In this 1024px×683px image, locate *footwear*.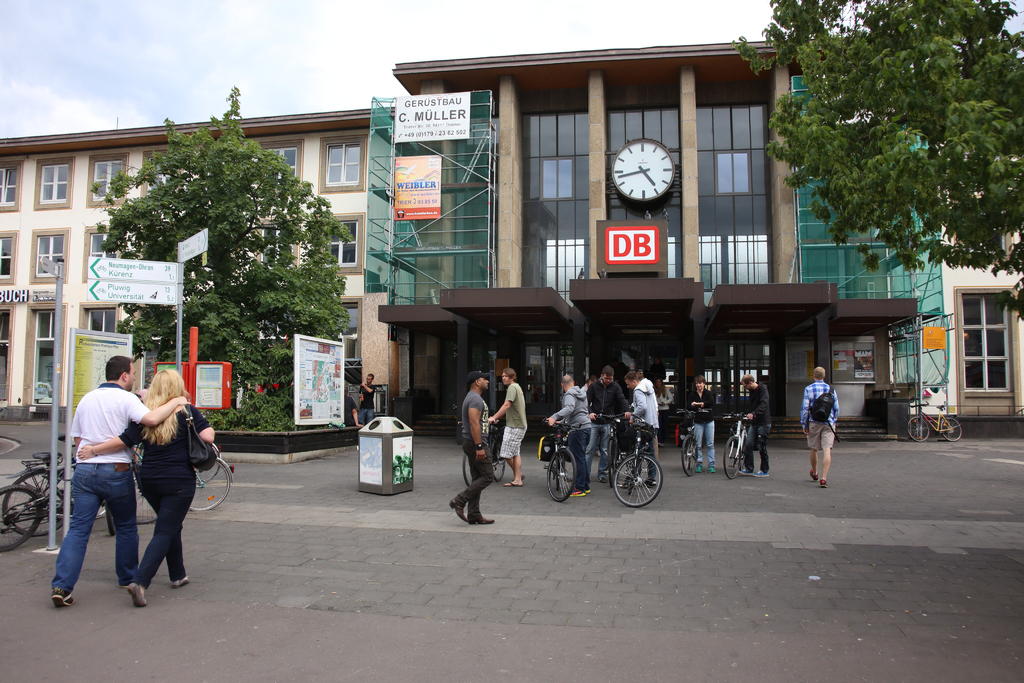
Bounding box: box(639, 479, 655, 488).
